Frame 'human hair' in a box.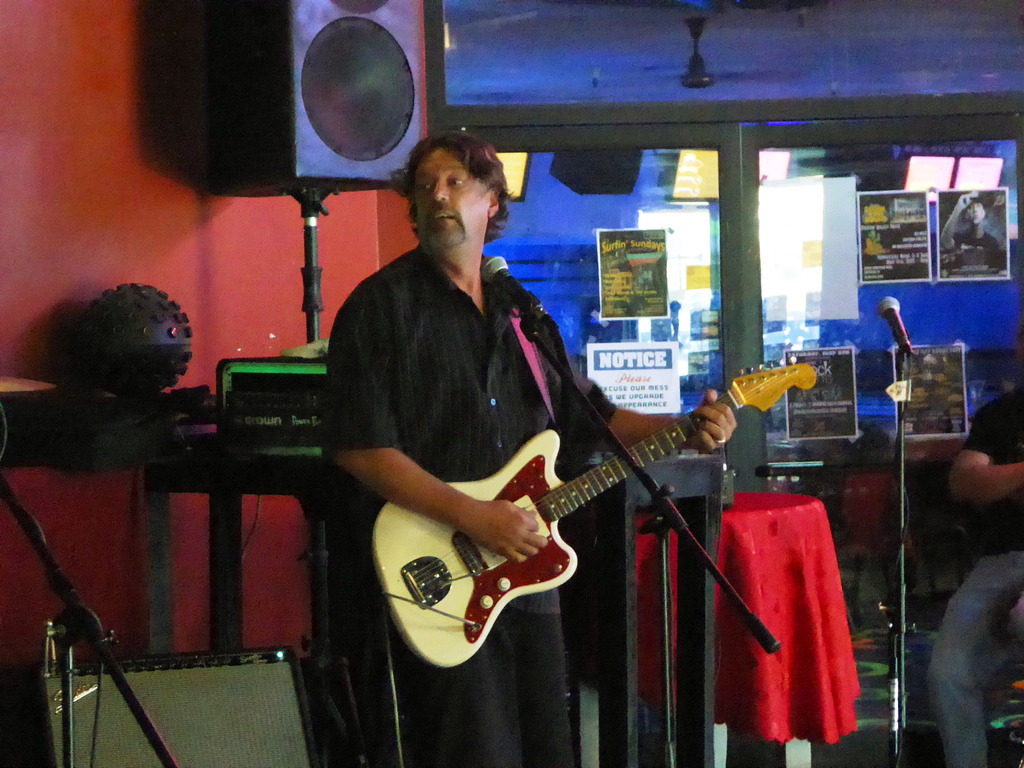
region(400, 127, 508, 235).
